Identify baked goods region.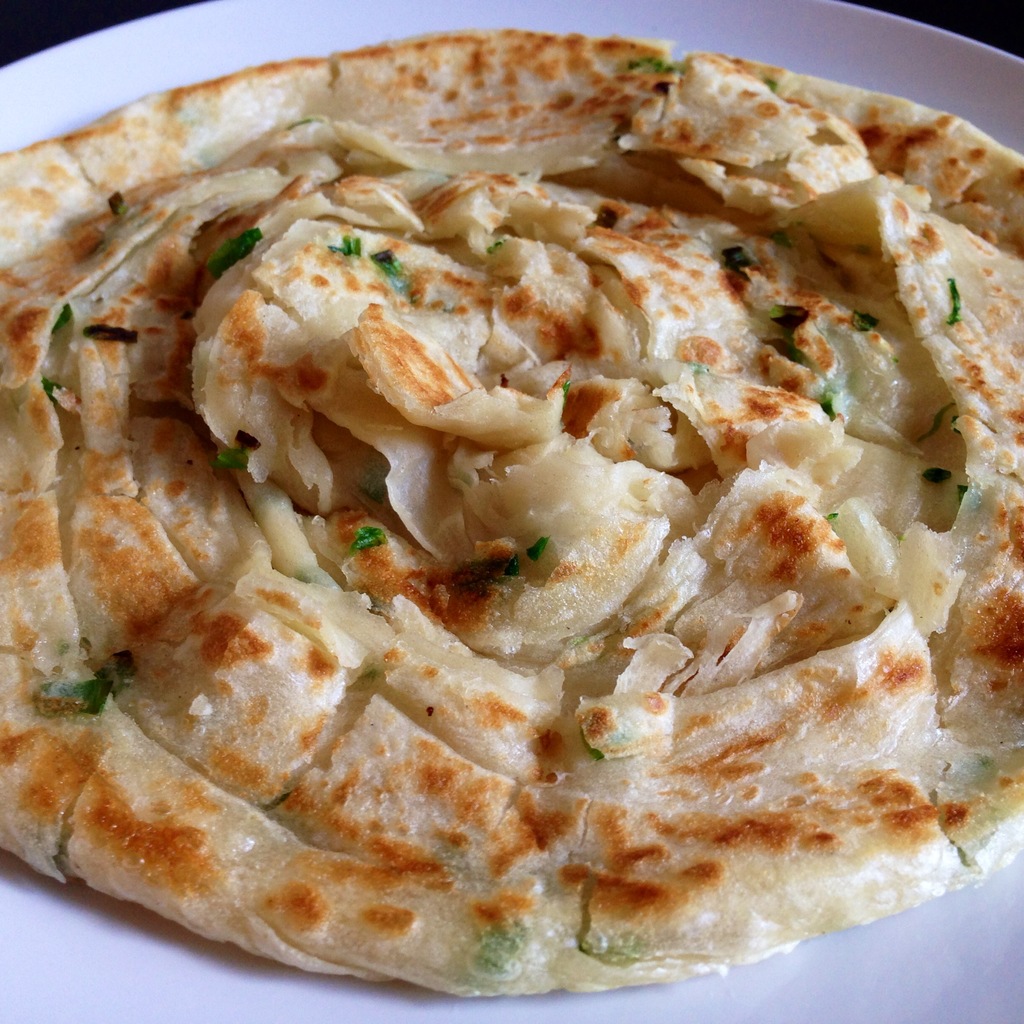
Region: BBox(0, 26, 1023, 998).
